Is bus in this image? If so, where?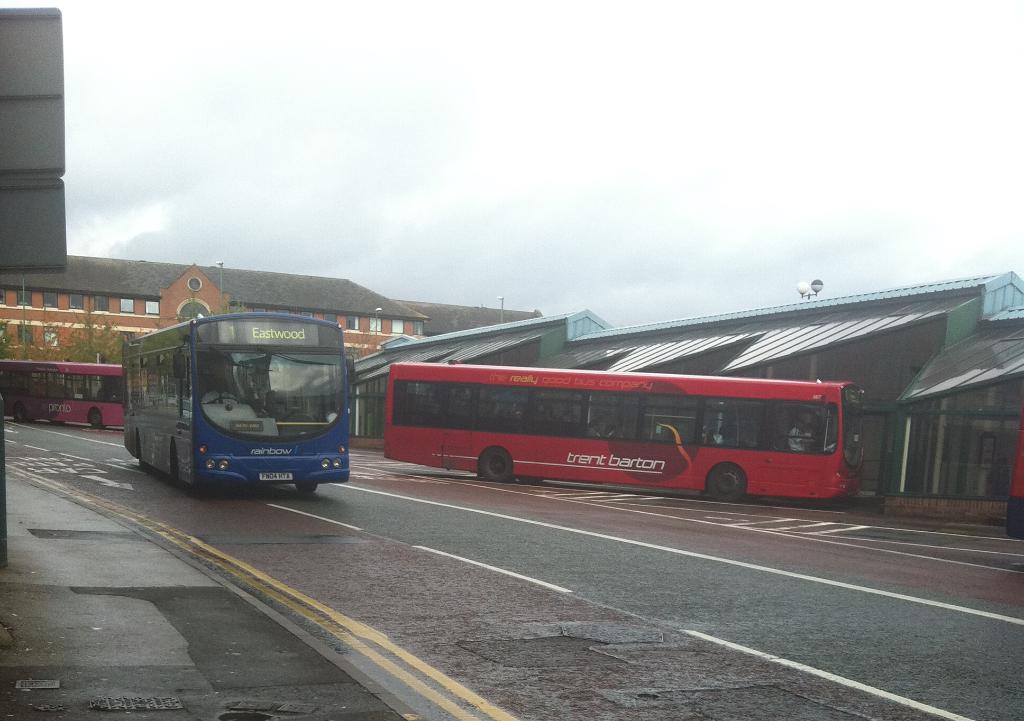
Yes, at <box>0,359,120,424</box>.
